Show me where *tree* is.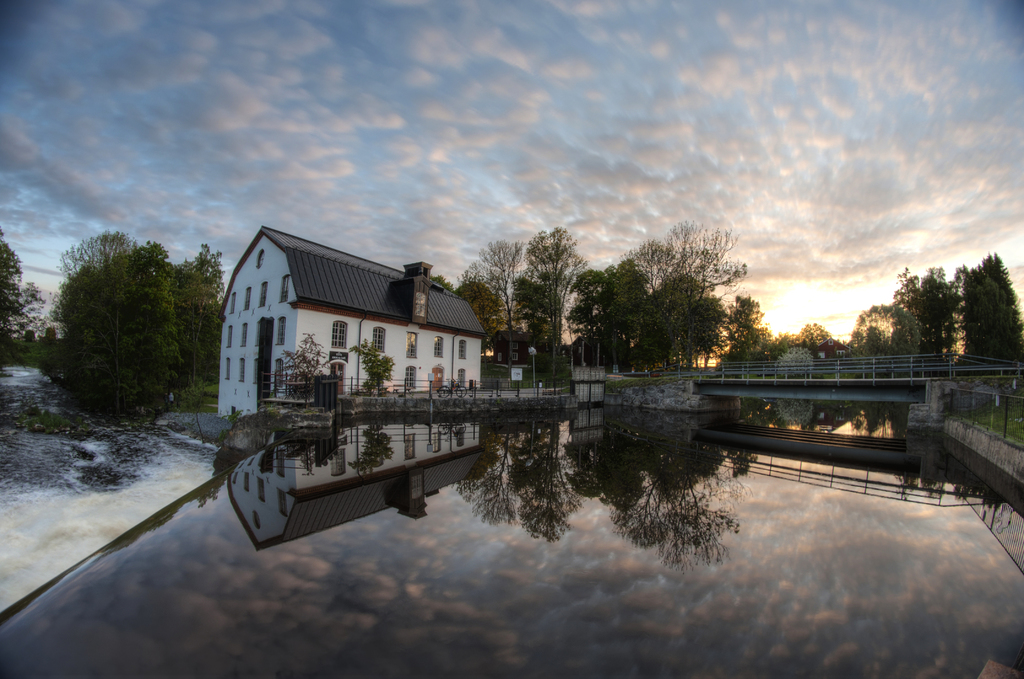
*tree* is at <box>189,238,229,379</box>.
